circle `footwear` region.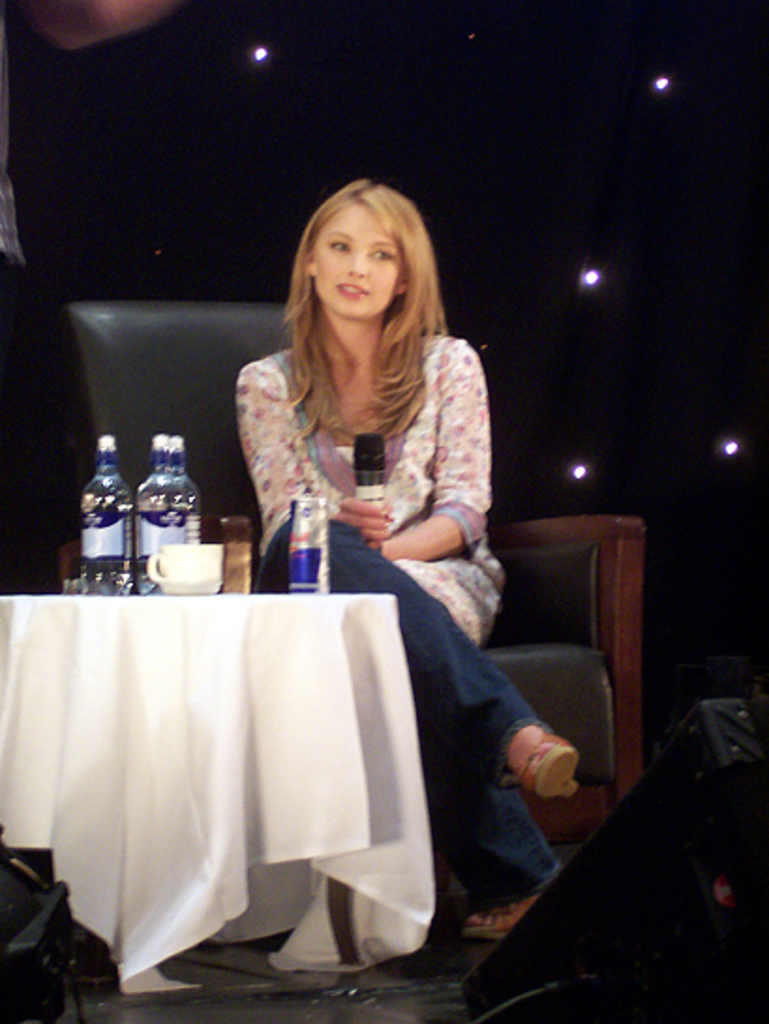
Region: box(523, 733, 578, 795).
